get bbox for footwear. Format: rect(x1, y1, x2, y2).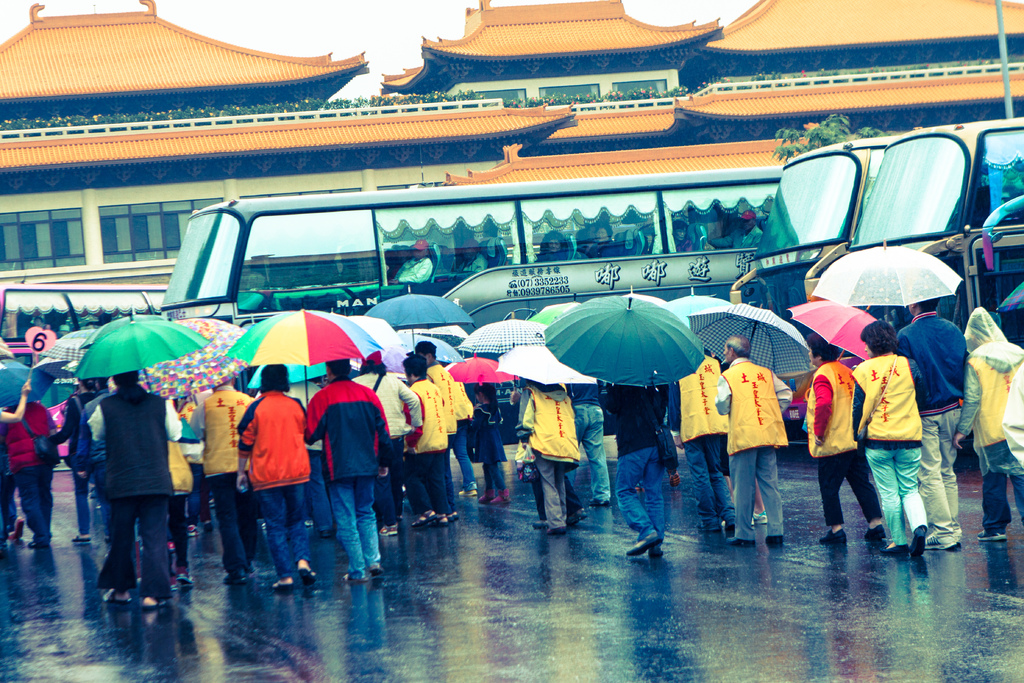
rect(882, 543, 907, 556).
